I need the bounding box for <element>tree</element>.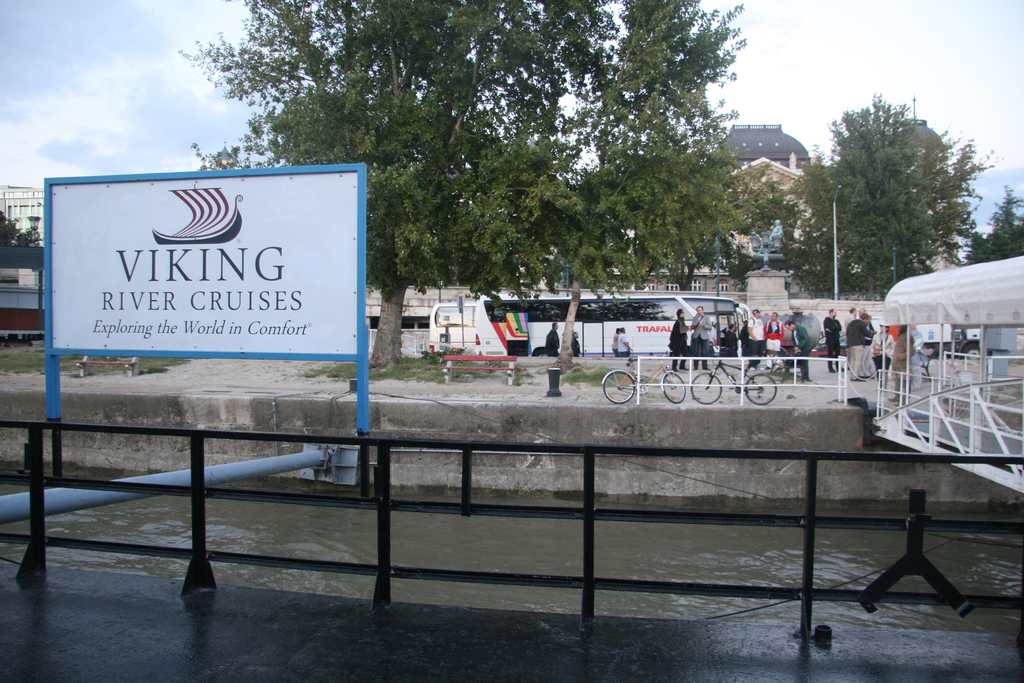
Here it is: {"x1": 814, "y1": 92, "x2": 985, "y2": 289}.
